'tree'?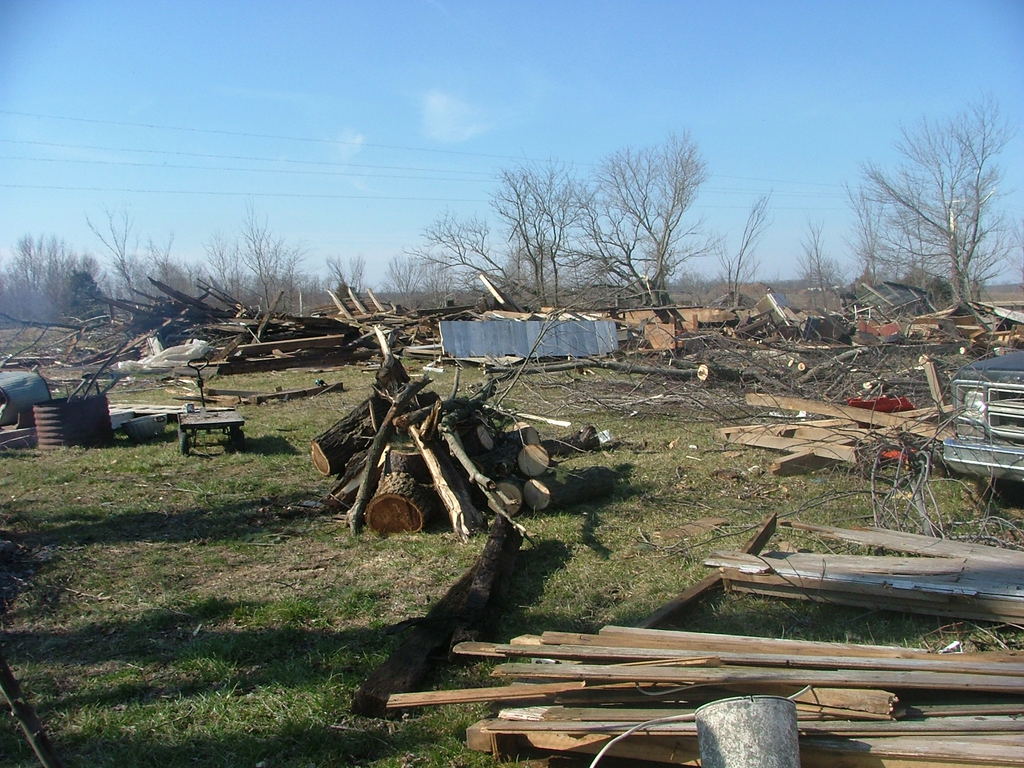
crop(328, 243, 359, 316)
